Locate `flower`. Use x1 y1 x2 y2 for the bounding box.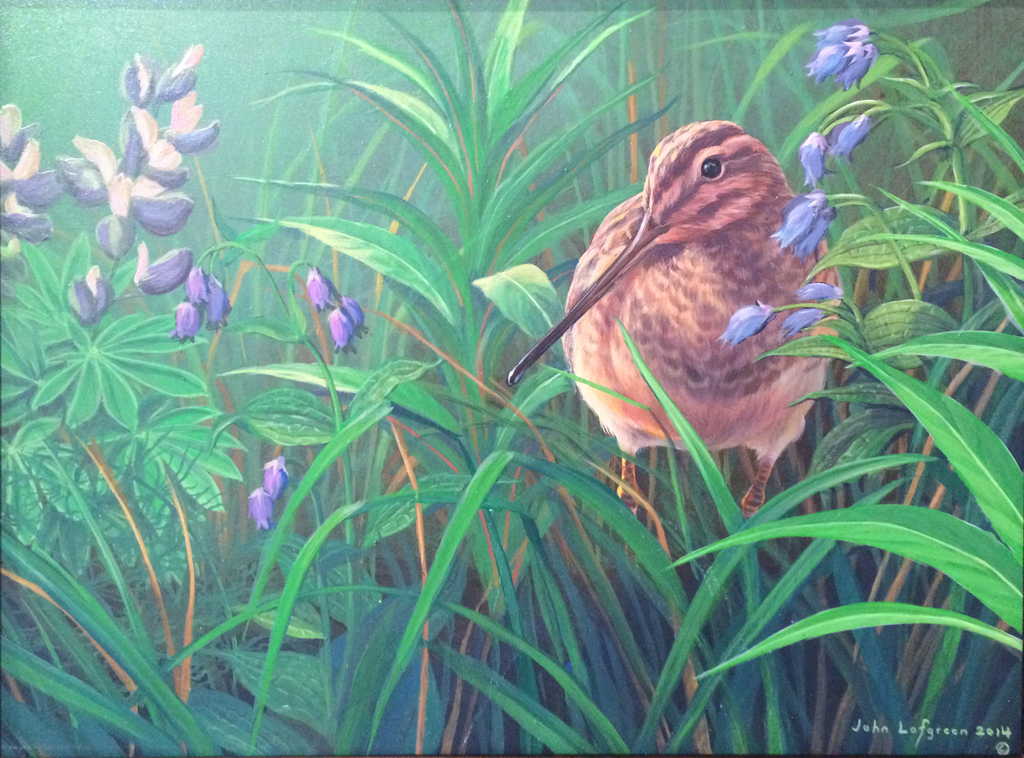
244 490 276 536.
